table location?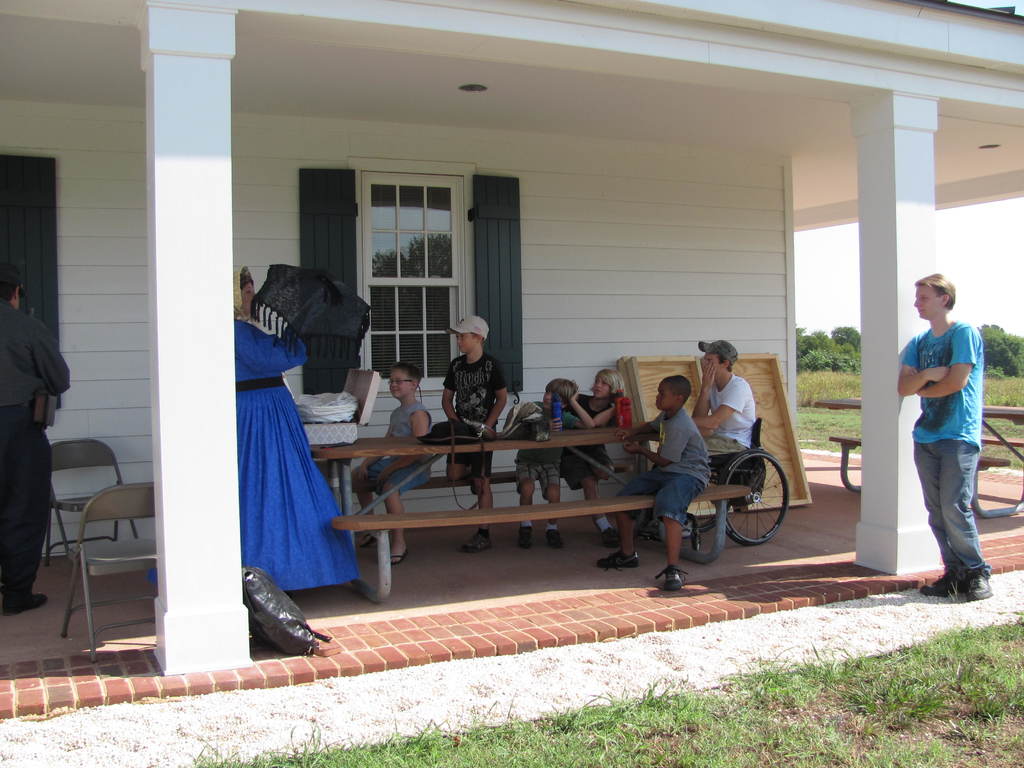
left=813, top=398, right=1023, bottom=518
